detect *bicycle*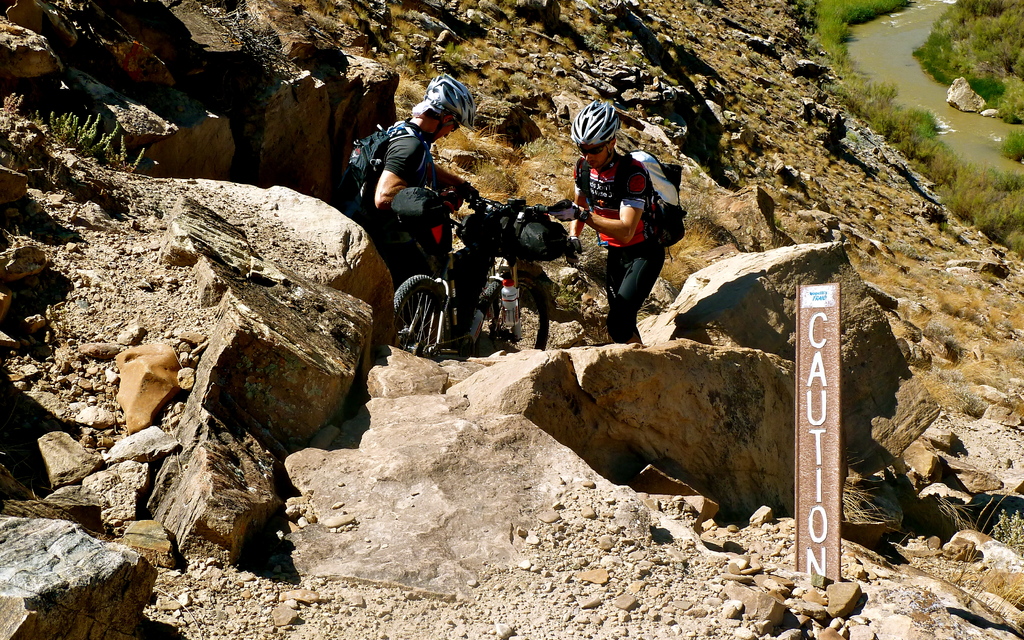
l=392, t=189, r=566, b=349
